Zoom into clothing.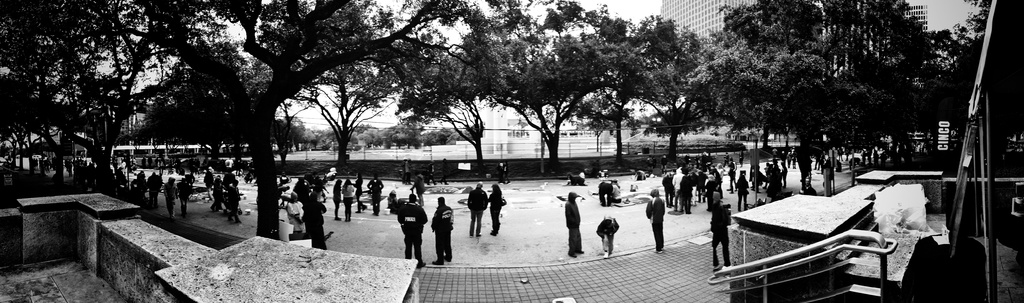
Zoom target: (351,180,362,208).
